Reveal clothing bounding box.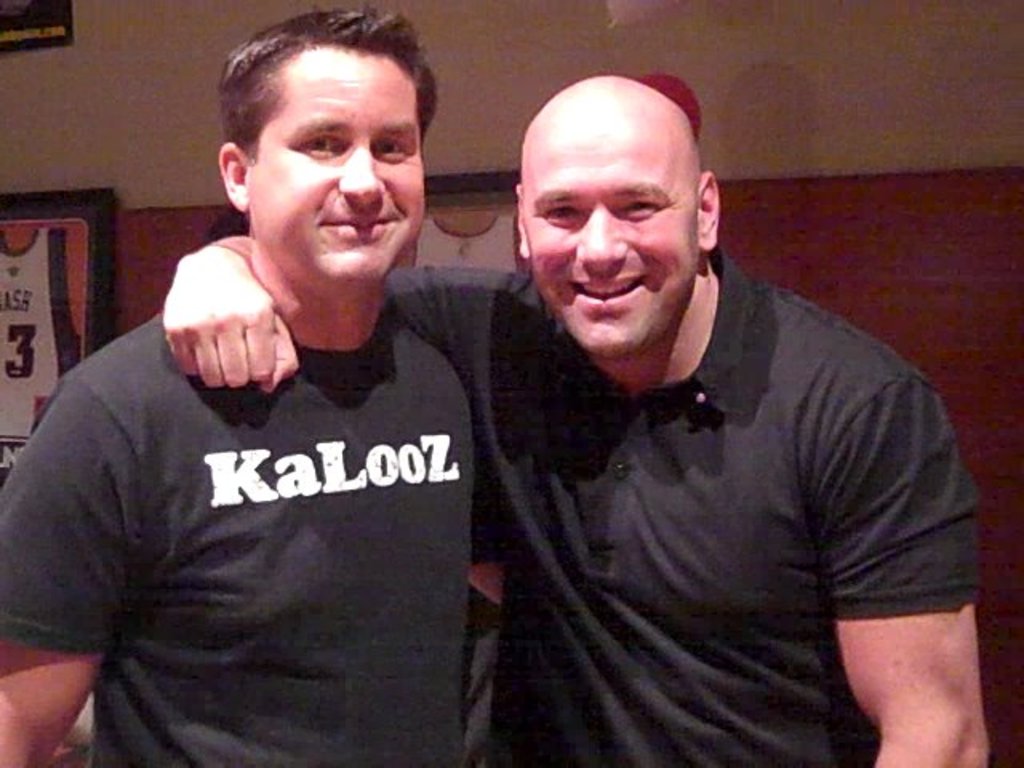
Revealed: [left=389, top=253, right=986, bottom=766].
